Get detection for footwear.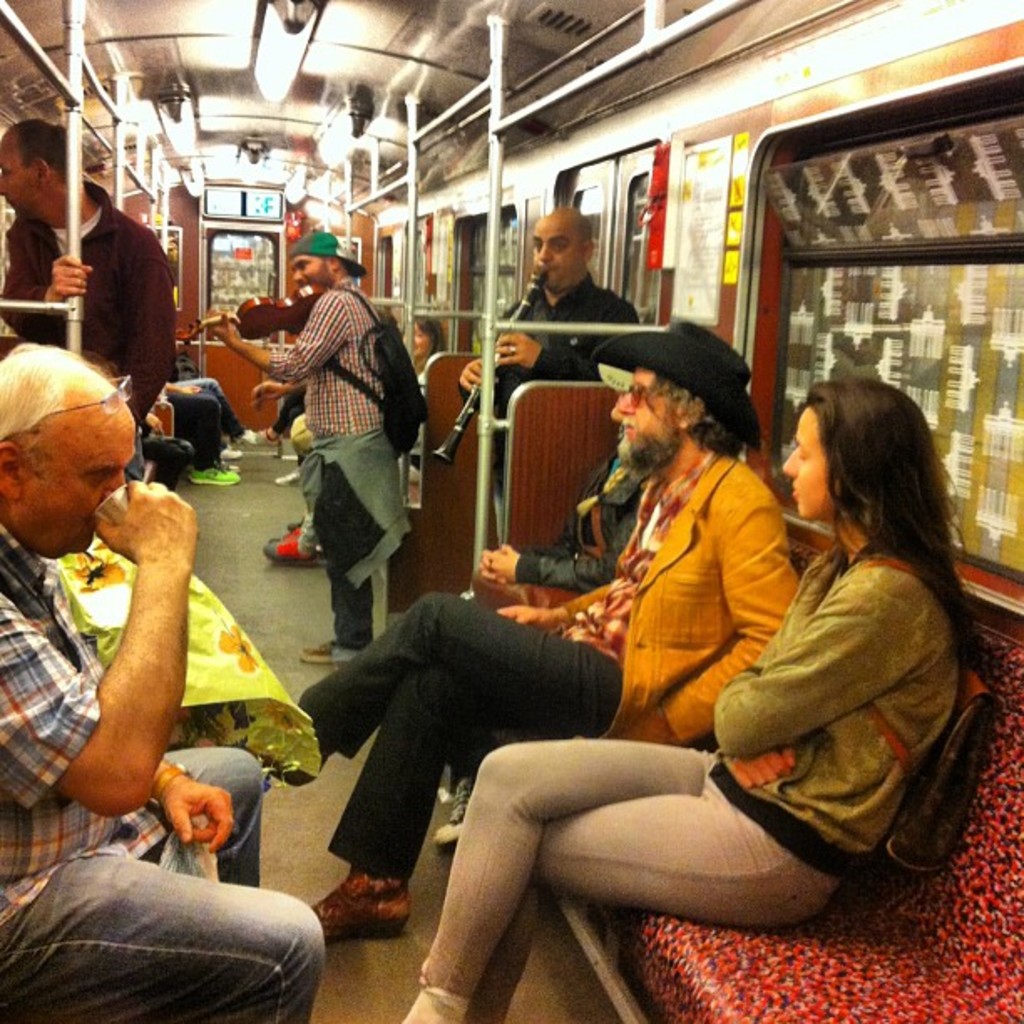
Detection: x1=224, y1=462, x2=239, y2=468.
